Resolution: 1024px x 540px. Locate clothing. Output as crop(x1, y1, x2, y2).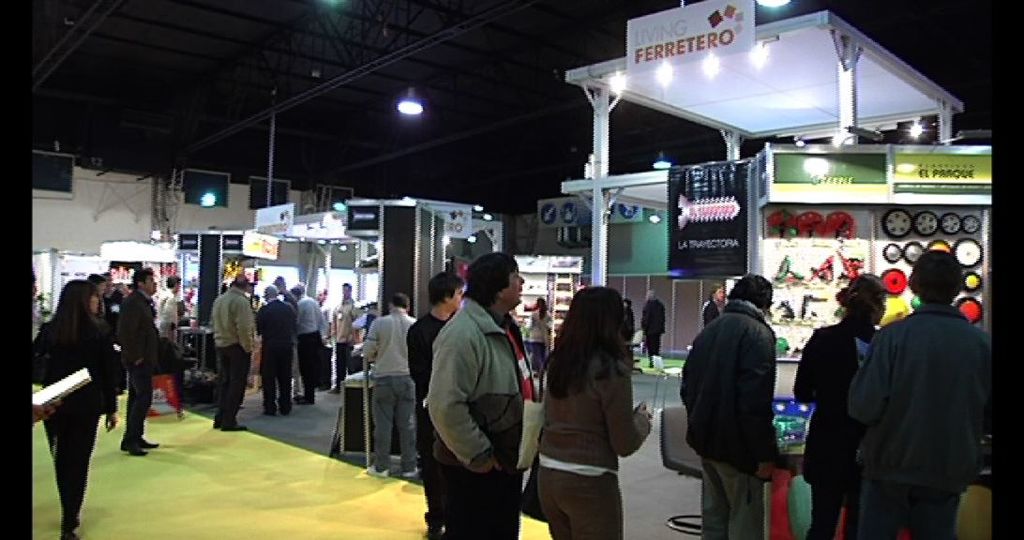
crop(671, 301, 777, 539).
